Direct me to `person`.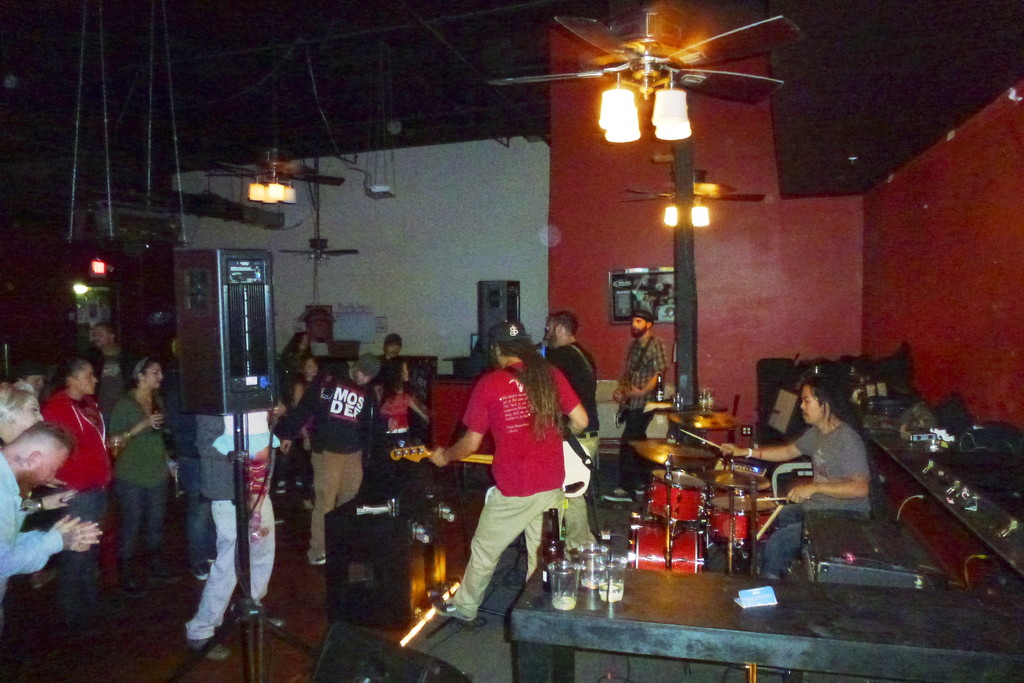
Direction: locate(104, 356, 177, 589).
